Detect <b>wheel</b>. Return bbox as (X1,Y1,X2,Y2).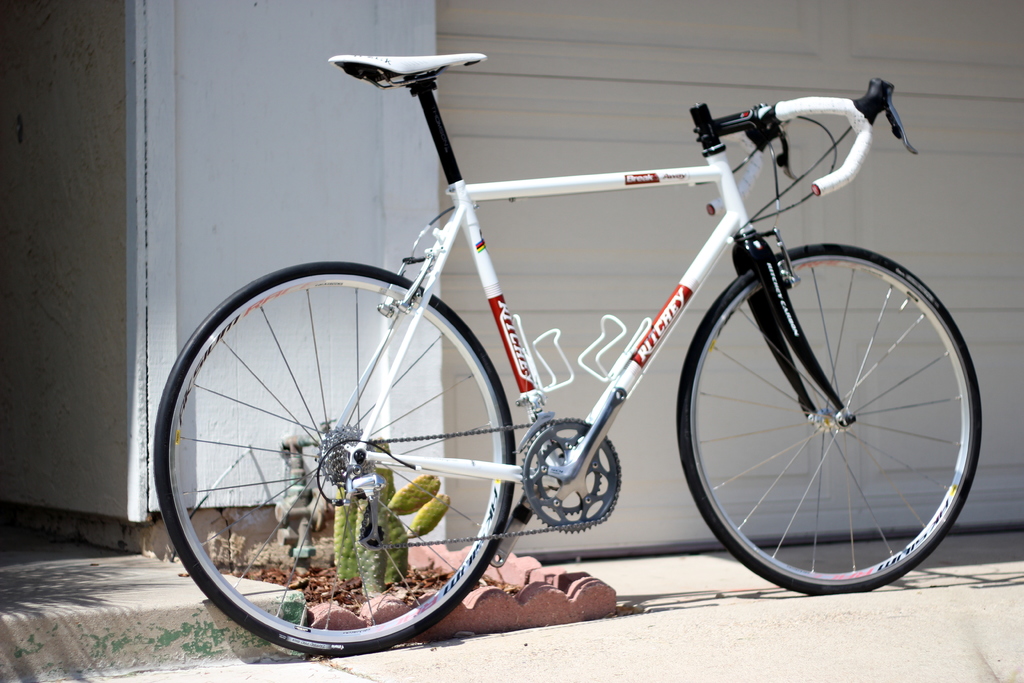
(157,262,514,659).
